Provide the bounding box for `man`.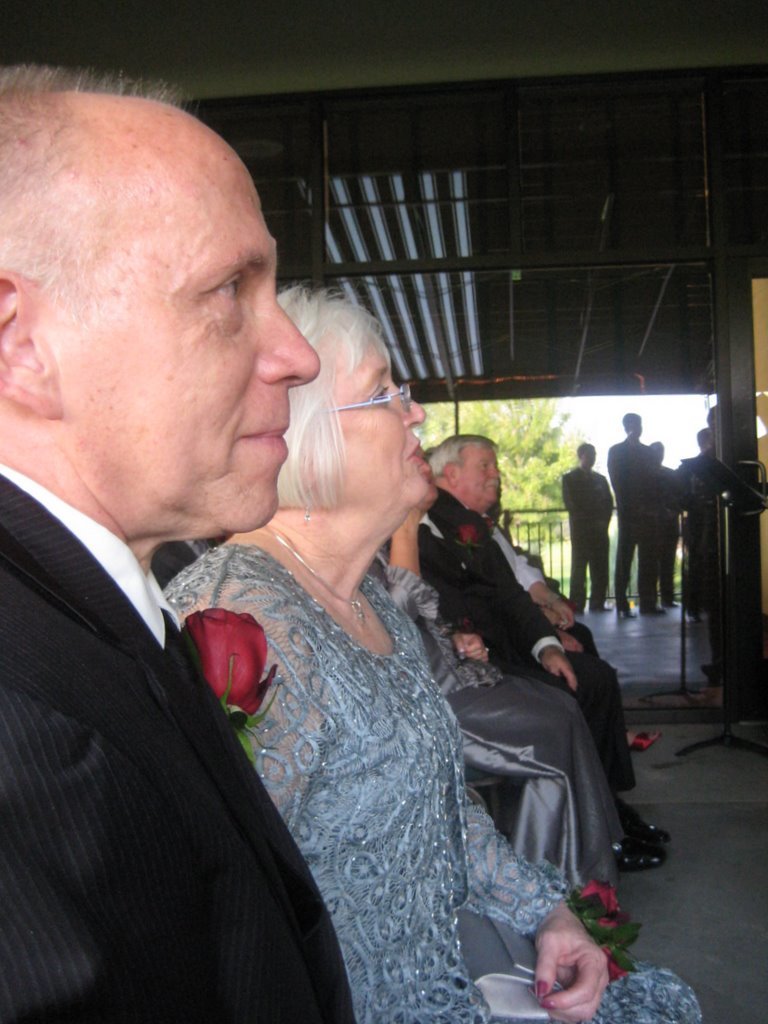
bbox=(429, 439, 674, 845).
